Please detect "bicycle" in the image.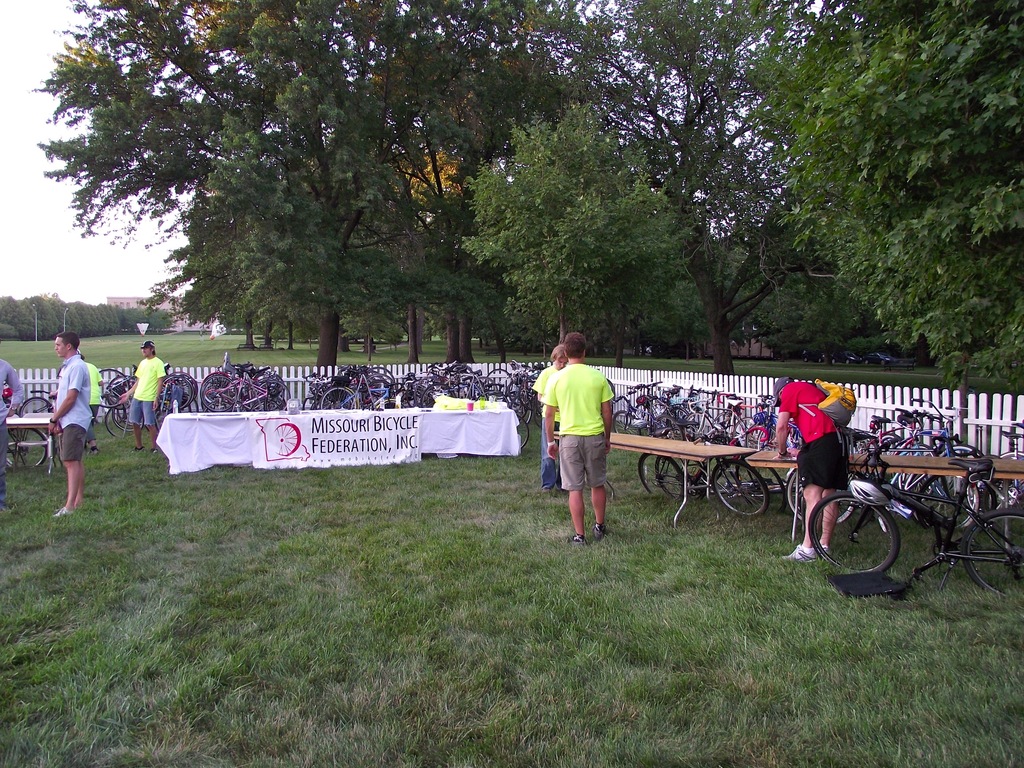
bbox=[874, 395, 990, 484].
